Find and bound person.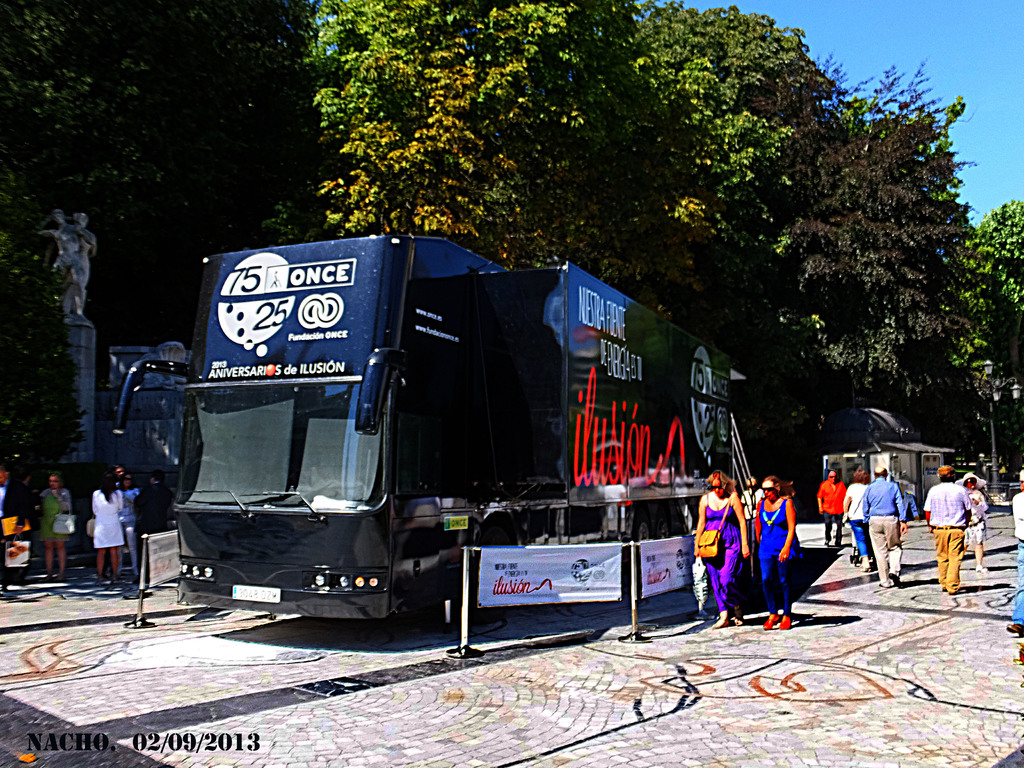
Bound: bbox(817, 465, 845, 552).
